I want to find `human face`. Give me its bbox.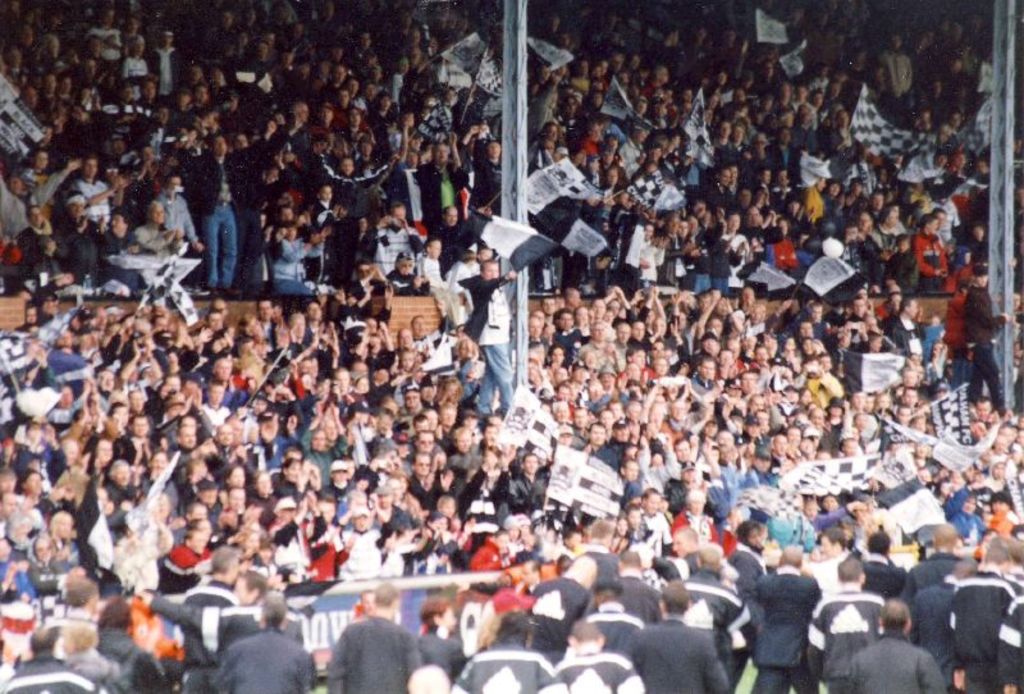
bbox=(993, 466, 1007, 483).
